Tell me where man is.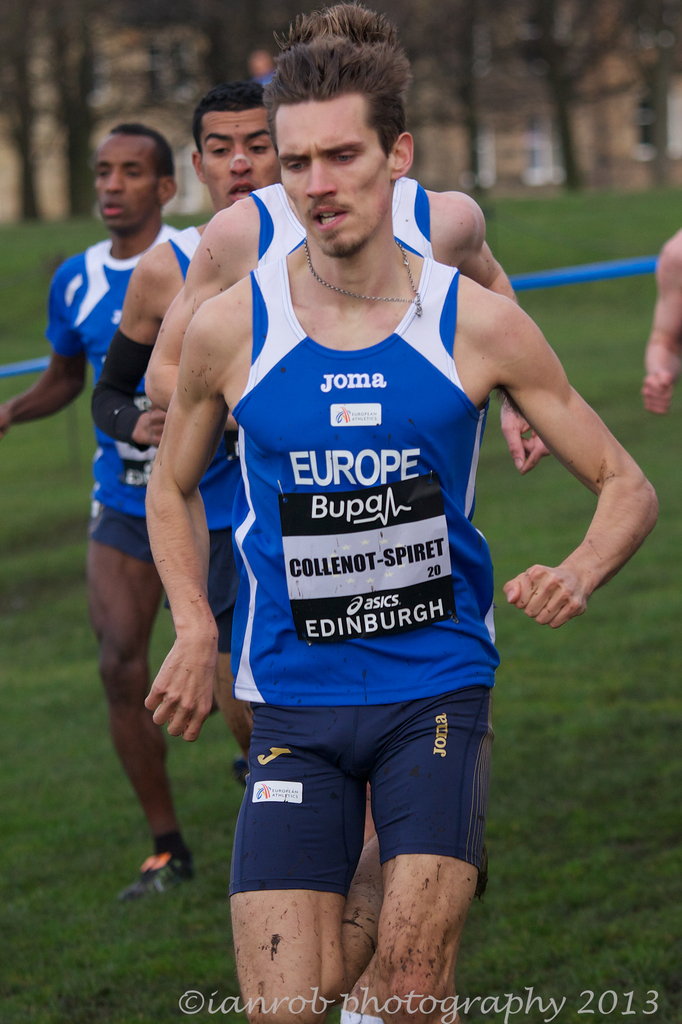
man is at {"left": 86, "top": 77, "right": 279, "bottom": 764}.
